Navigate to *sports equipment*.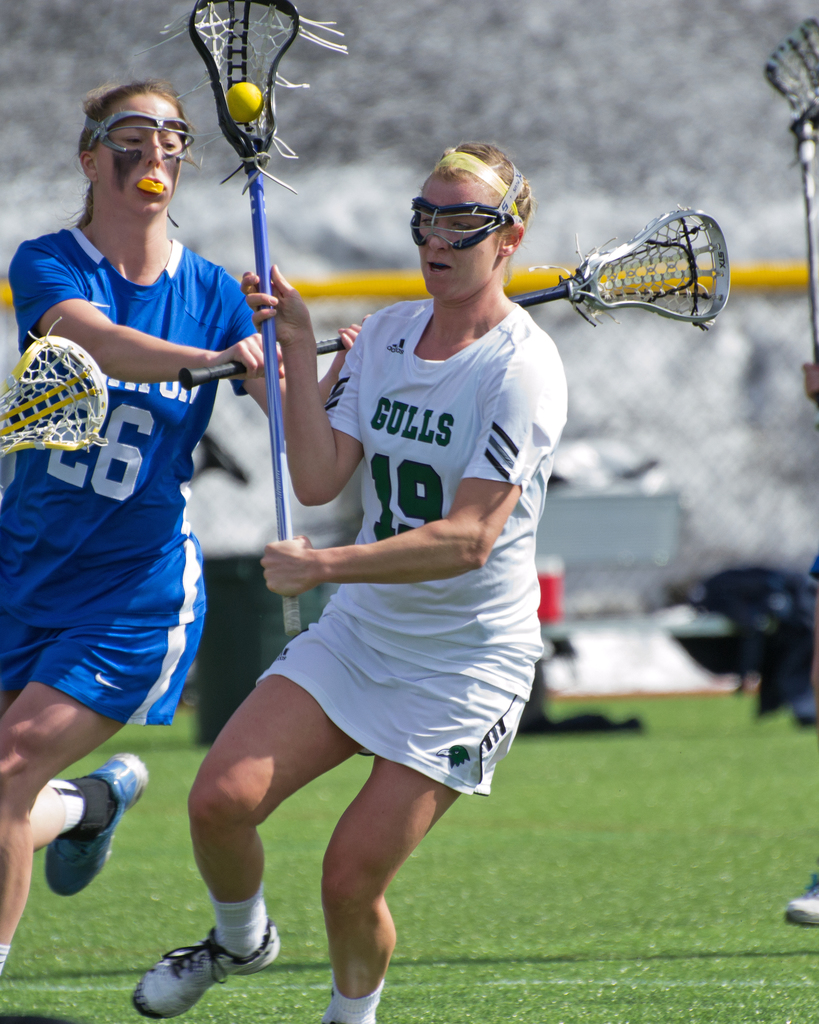
Navigation target: {"x1": 221, "y1": 81, "x2": 263, "y2": 124}.
